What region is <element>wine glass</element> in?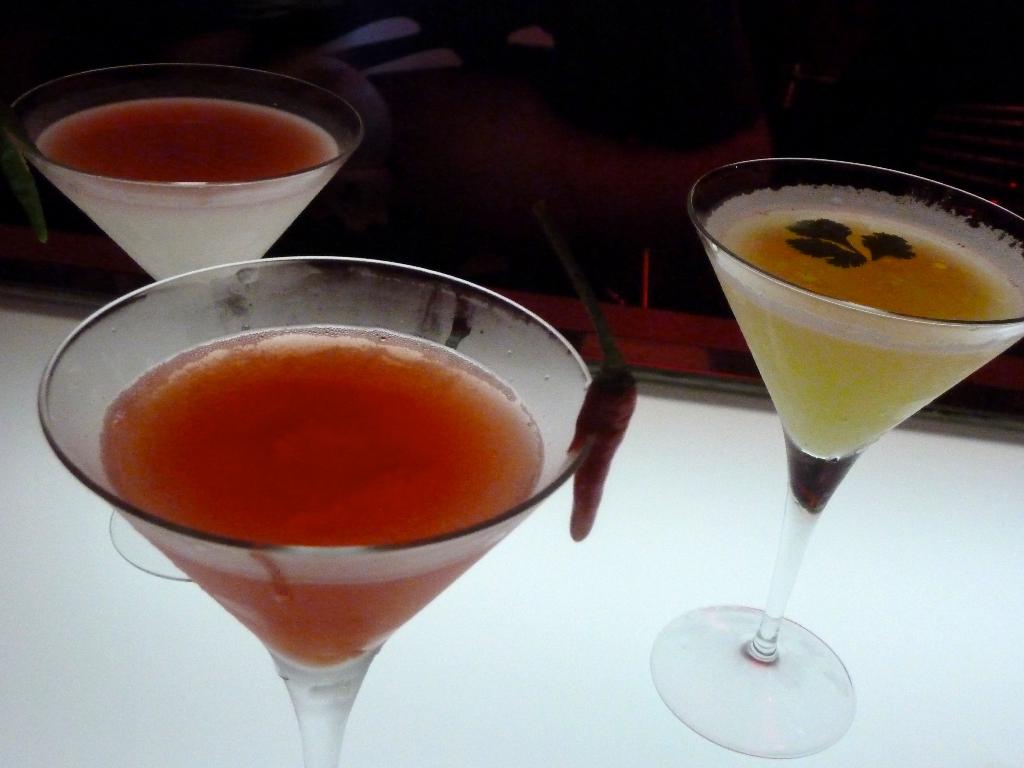
38/250/596/767.
